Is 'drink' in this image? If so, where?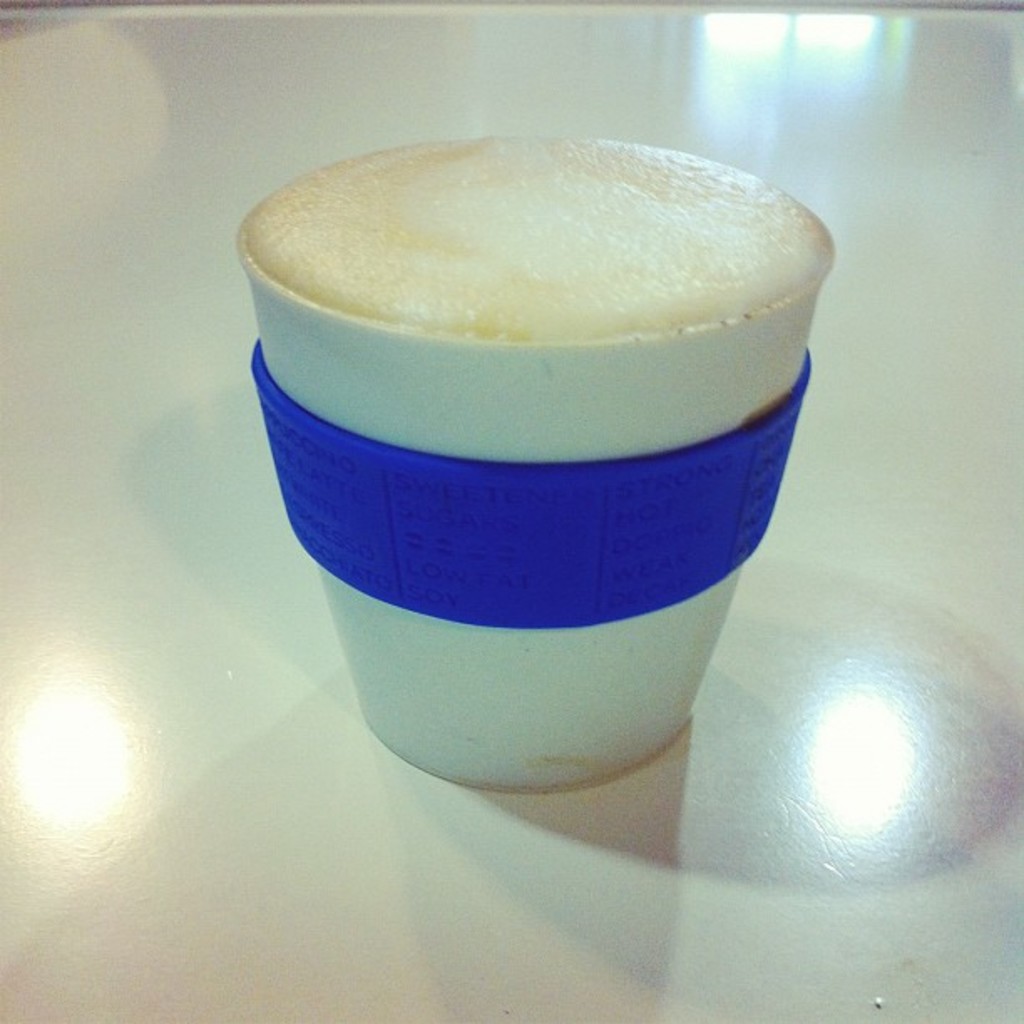
Yes, at bbox(229, 132, 838, 793).
